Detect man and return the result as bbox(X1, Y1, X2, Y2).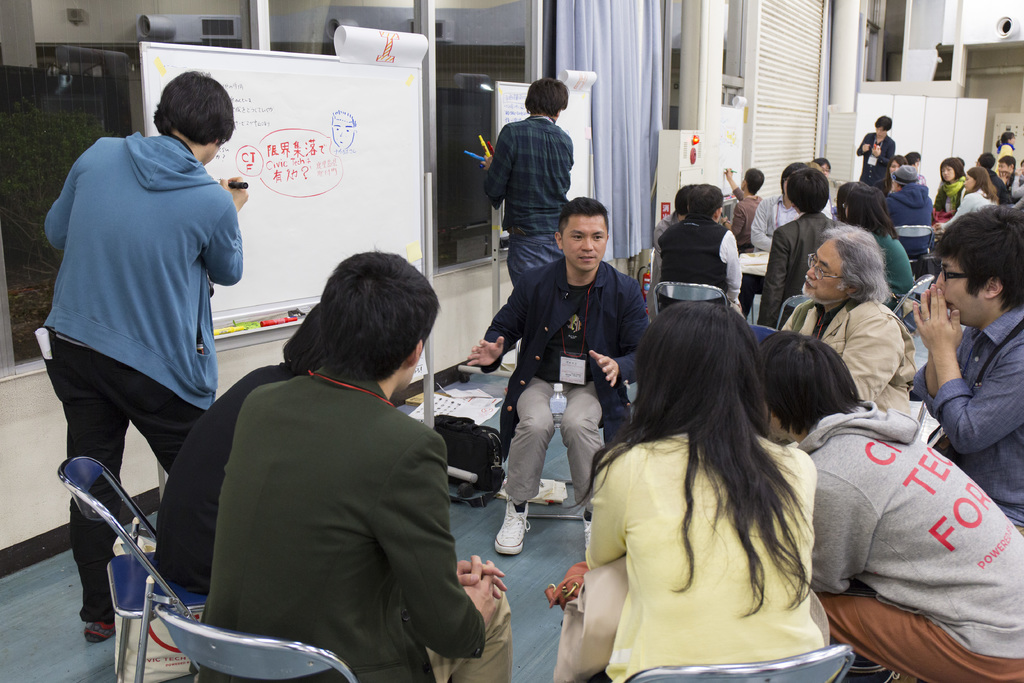
bbox(773, 223, 920, 424).
